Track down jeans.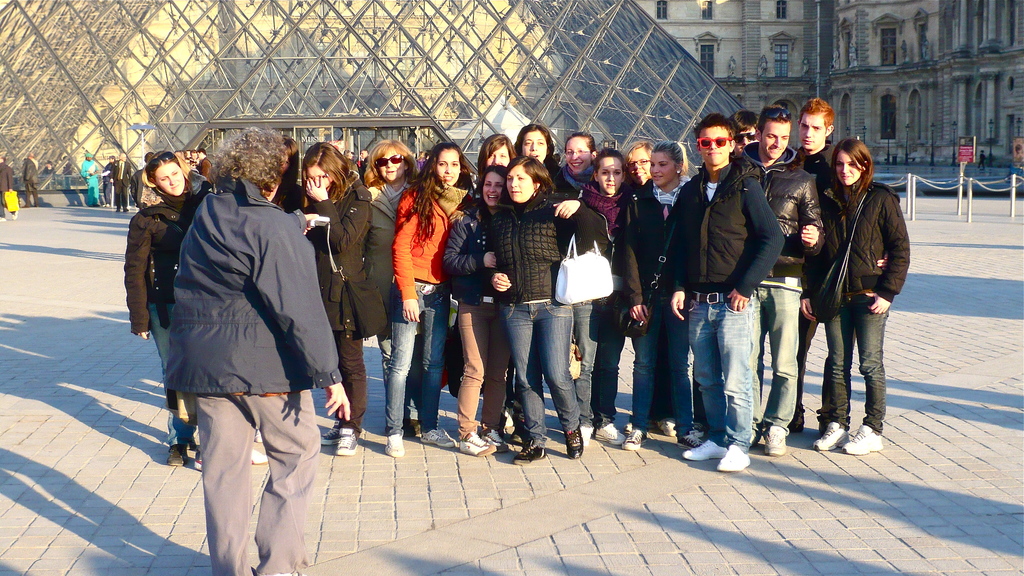
Tracked to <box>823,291,889,435</box>.
